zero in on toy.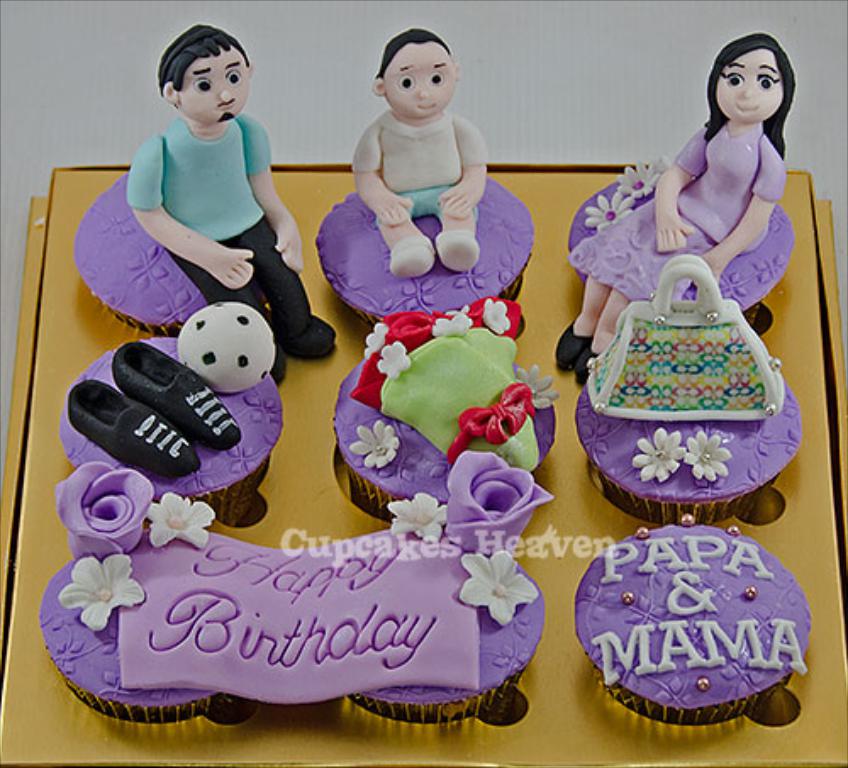
Zeroed in: <box>558,32,799,387</box>.
